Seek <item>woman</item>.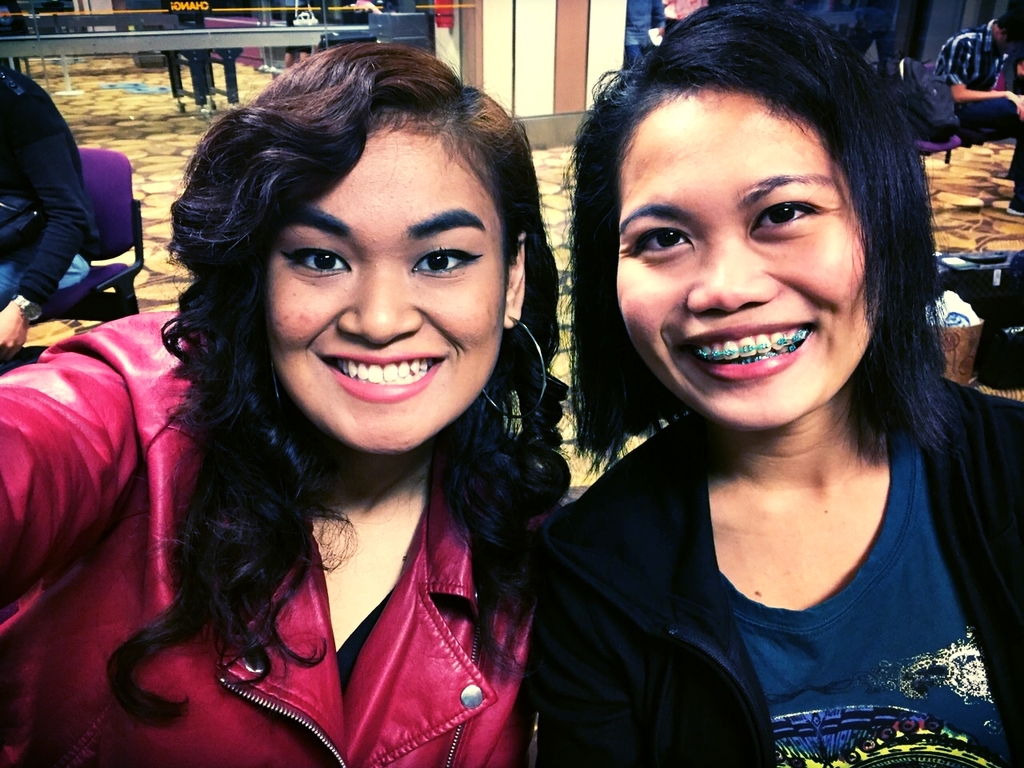
bbox=[551, 2, 1022, 766].
